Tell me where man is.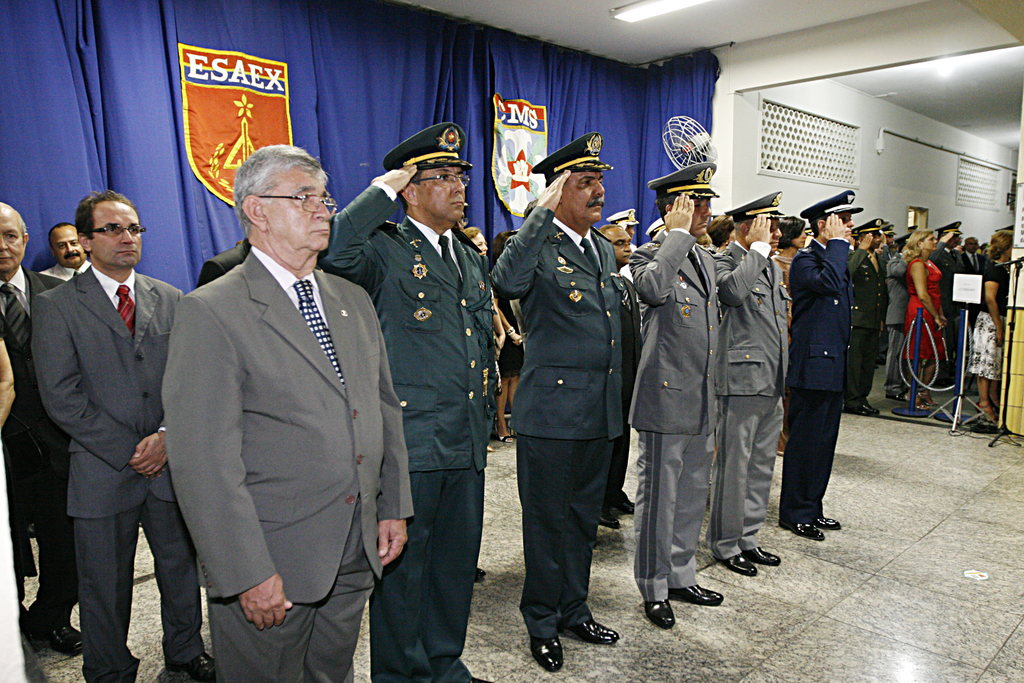
man is at (781, 187, 863, 543).
